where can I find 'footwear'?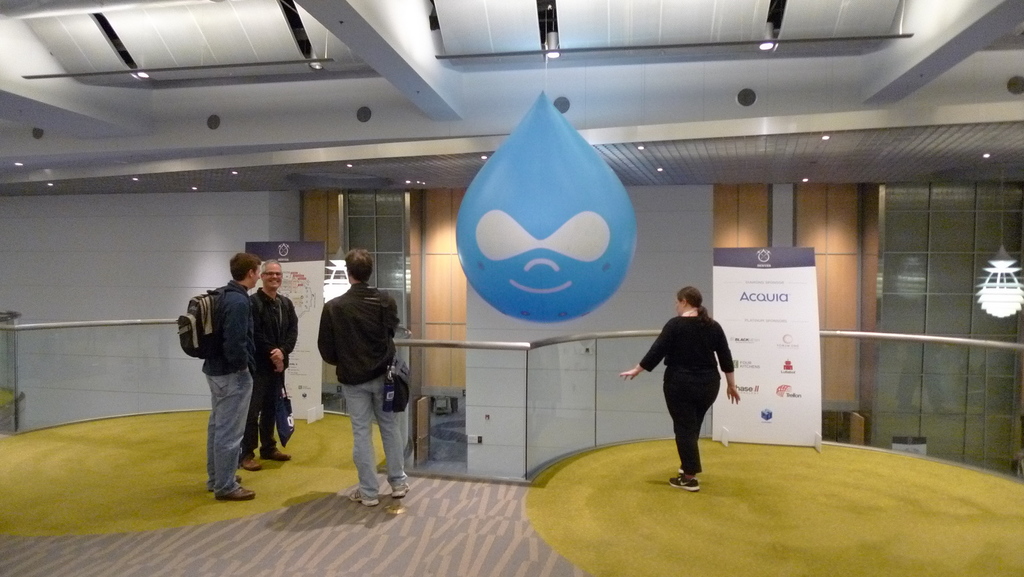
You can find it at detection(241, 451, 262, 468).
